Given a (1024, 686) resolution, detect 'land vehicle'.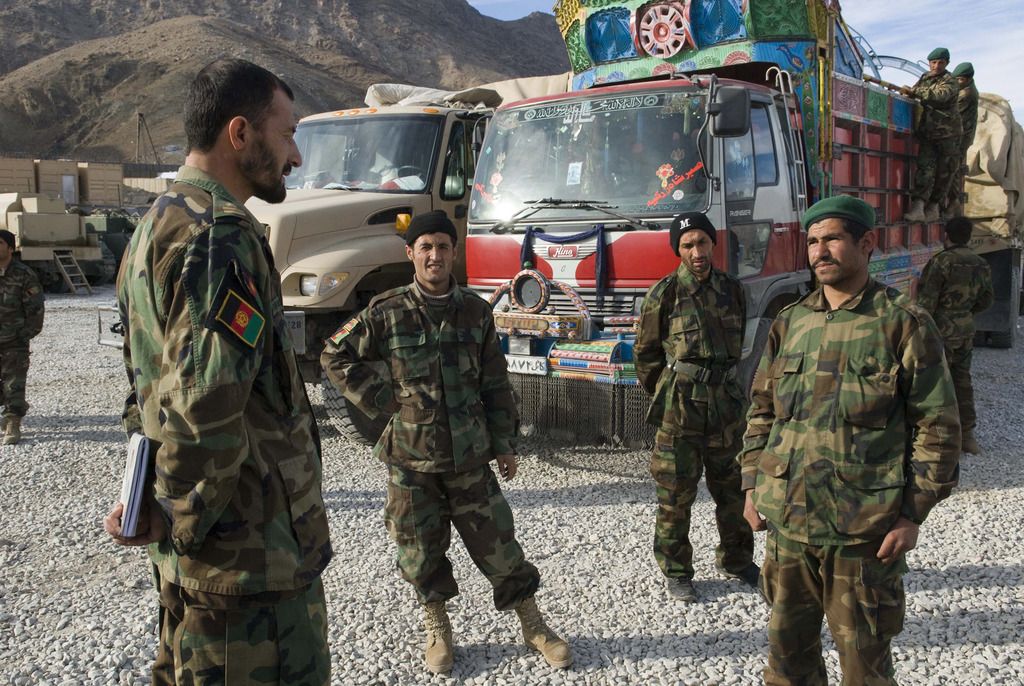
(left=467, top=0, right=1023, bottom=451).
